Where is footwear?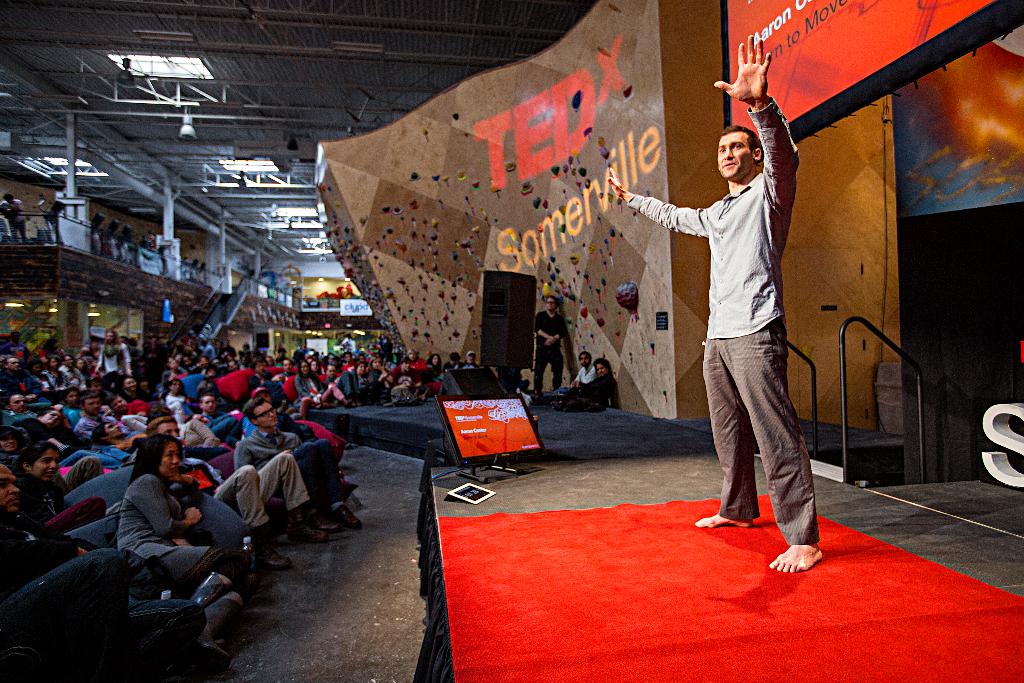
(340,398,351,406).
